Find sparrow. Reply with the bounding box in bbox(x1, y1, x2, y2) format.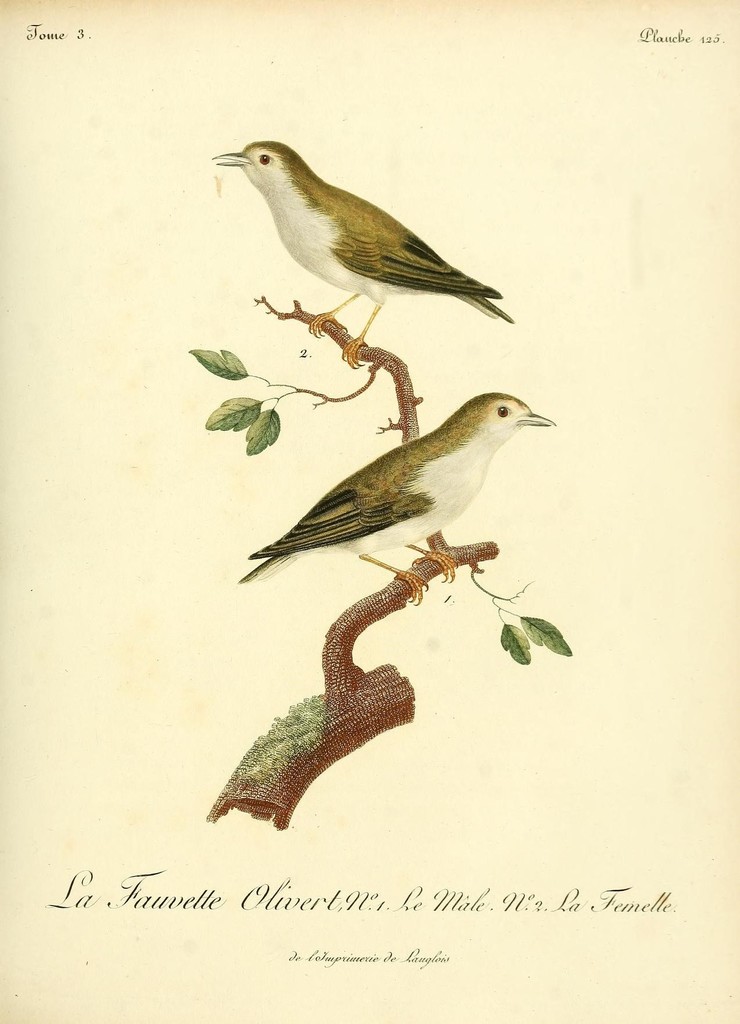
bbox(241, 396, 551, 603).
